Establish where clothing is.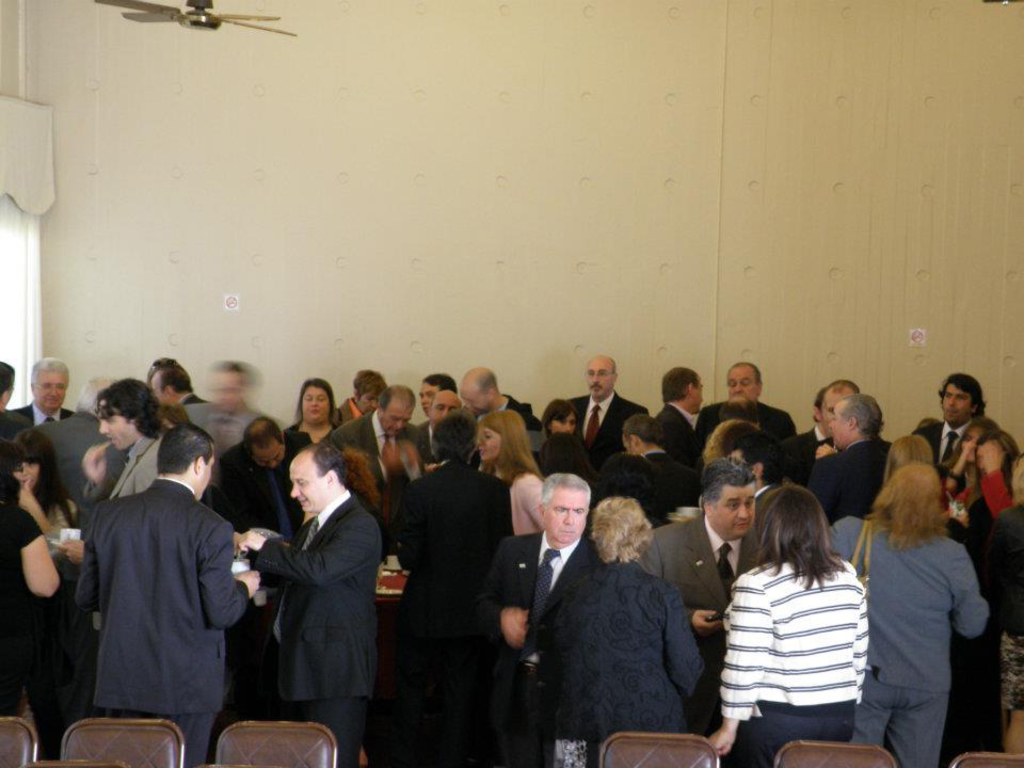
Established at 812/436/908/524.
